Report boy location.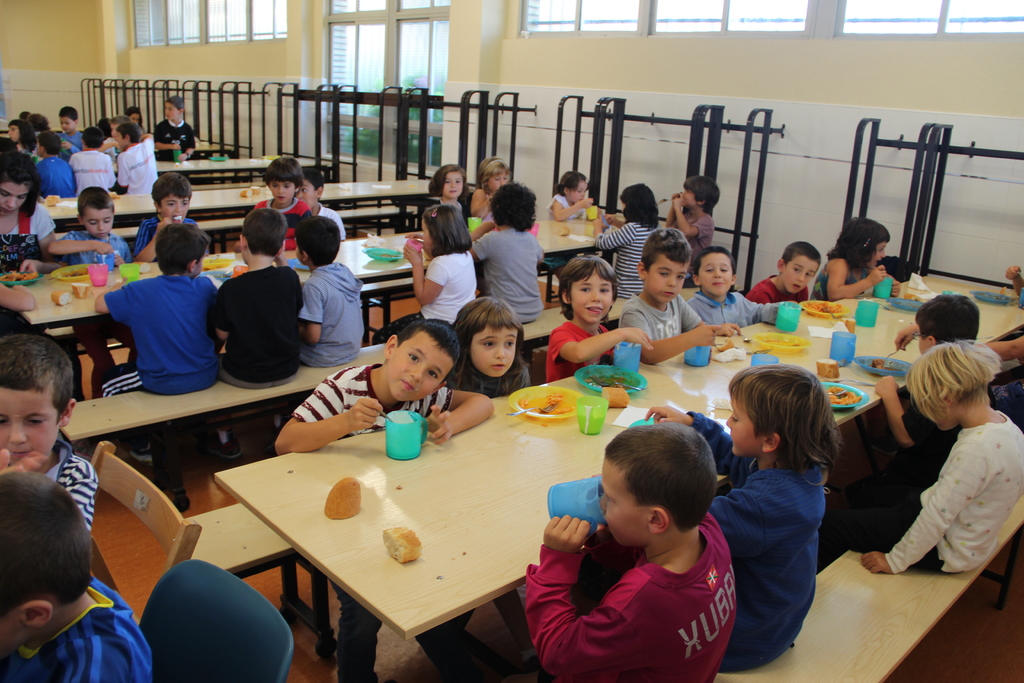
Report: crop(275, 319, 495, 682).
